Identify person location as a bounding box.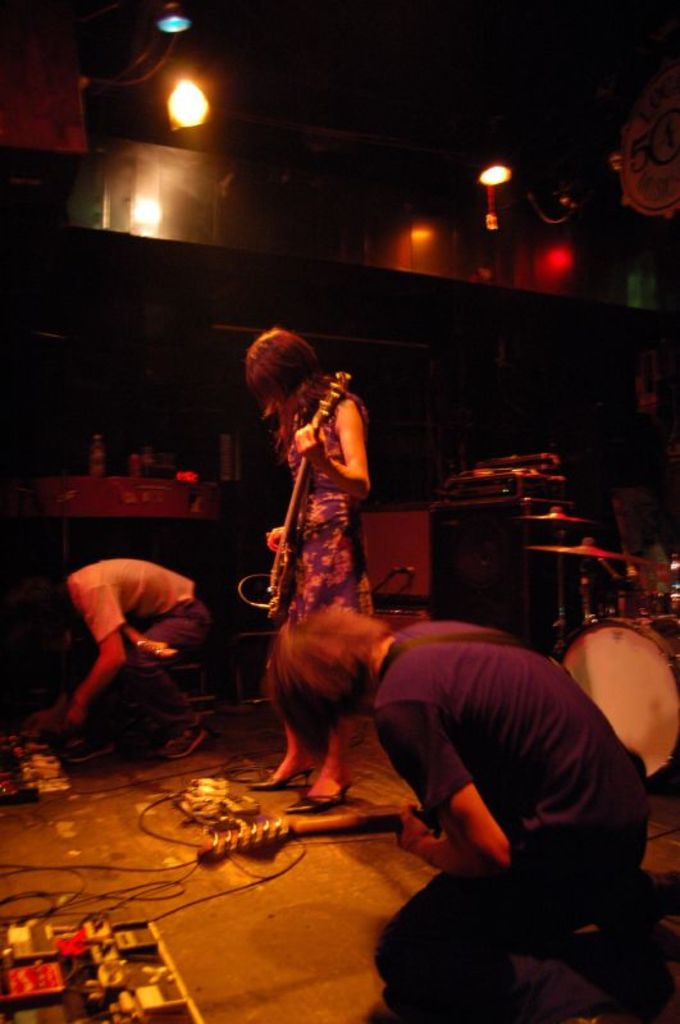
<region>15, 553, 222, 760</region>.
